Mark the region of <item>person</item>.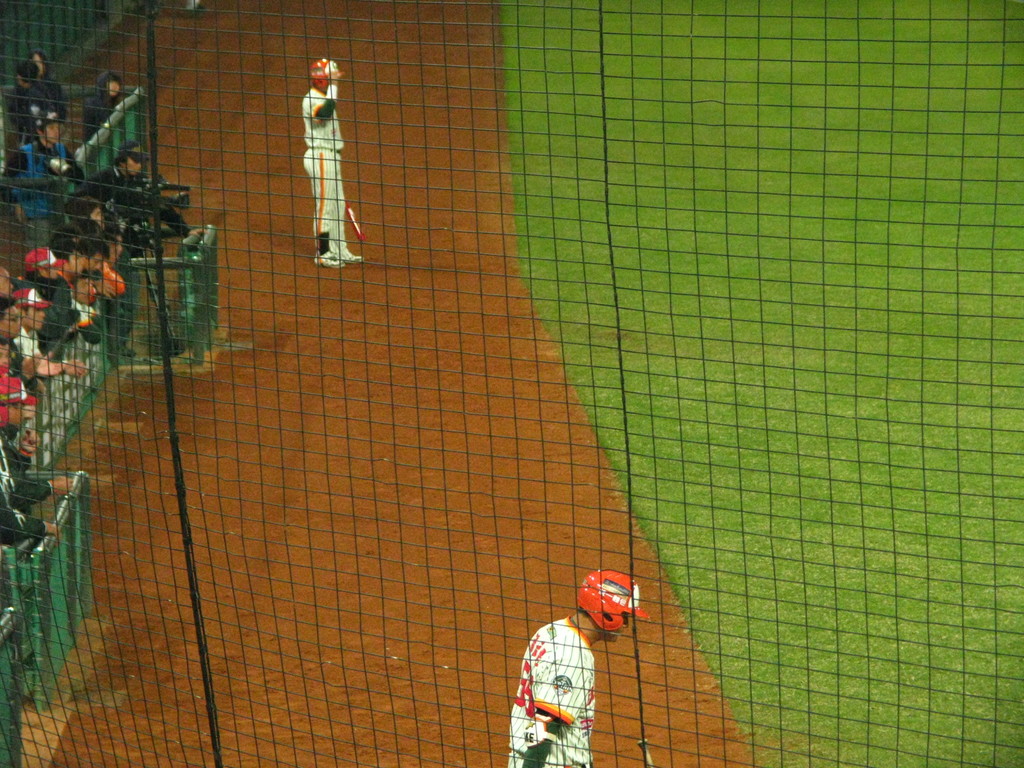
Region: 300 54 365 269.
